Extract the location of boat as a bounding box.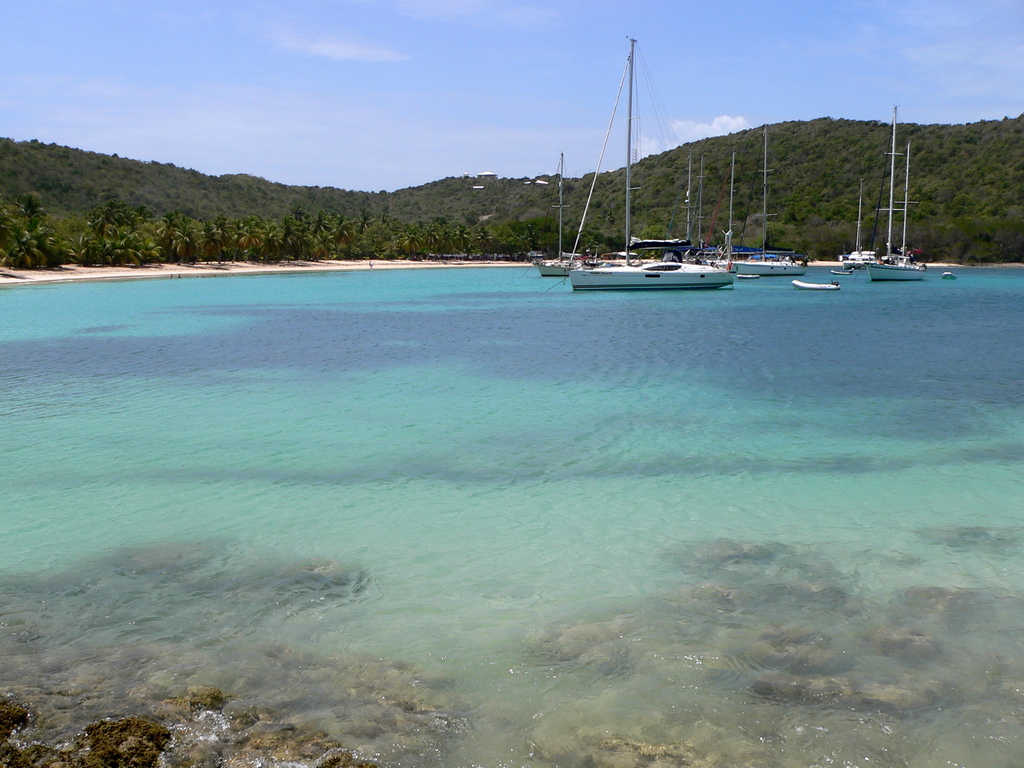
{"x1": 857, "y1": 241, "x2": 879, "y2": 271}.
